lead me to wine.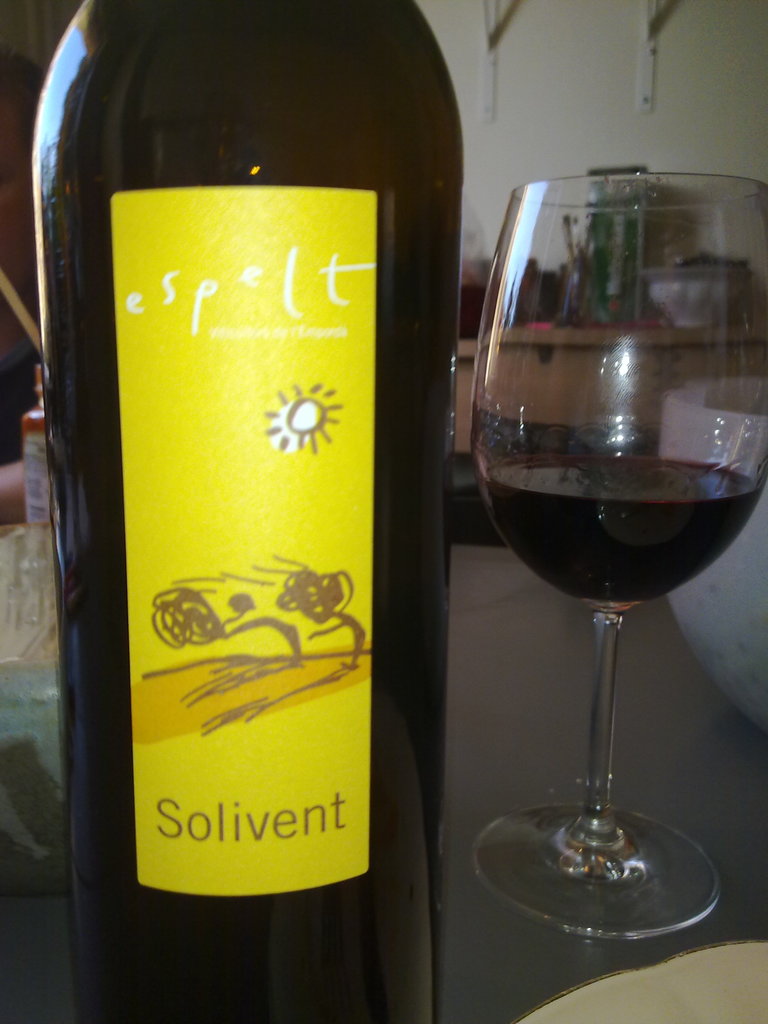
Lead to <box>454,172,765,971</box>.
